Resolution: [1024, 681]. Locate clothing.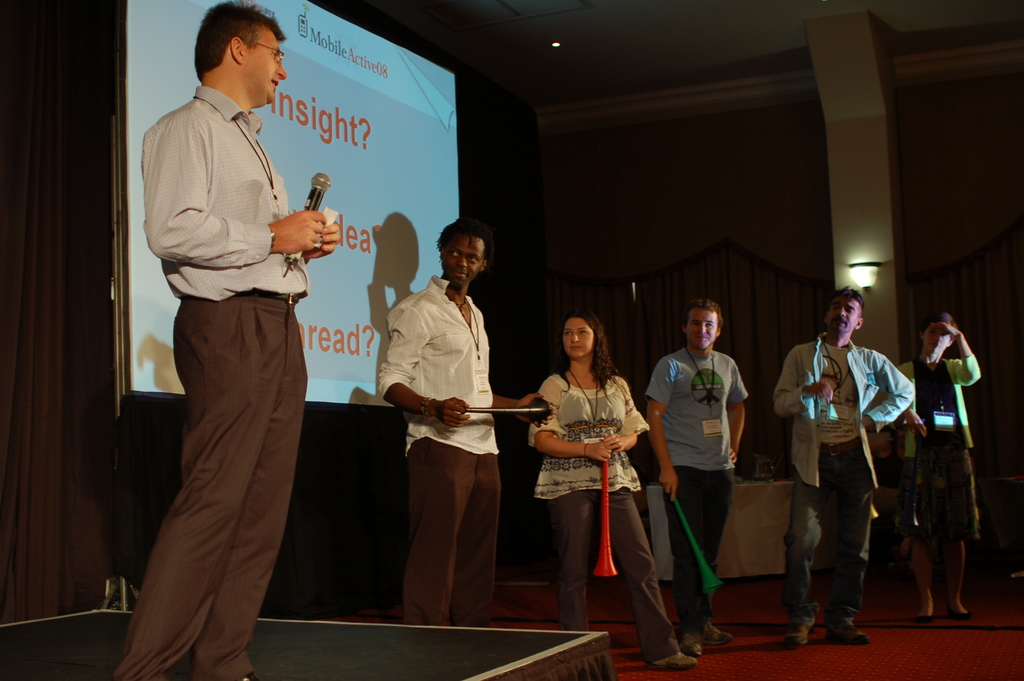
136,56,330,627.
